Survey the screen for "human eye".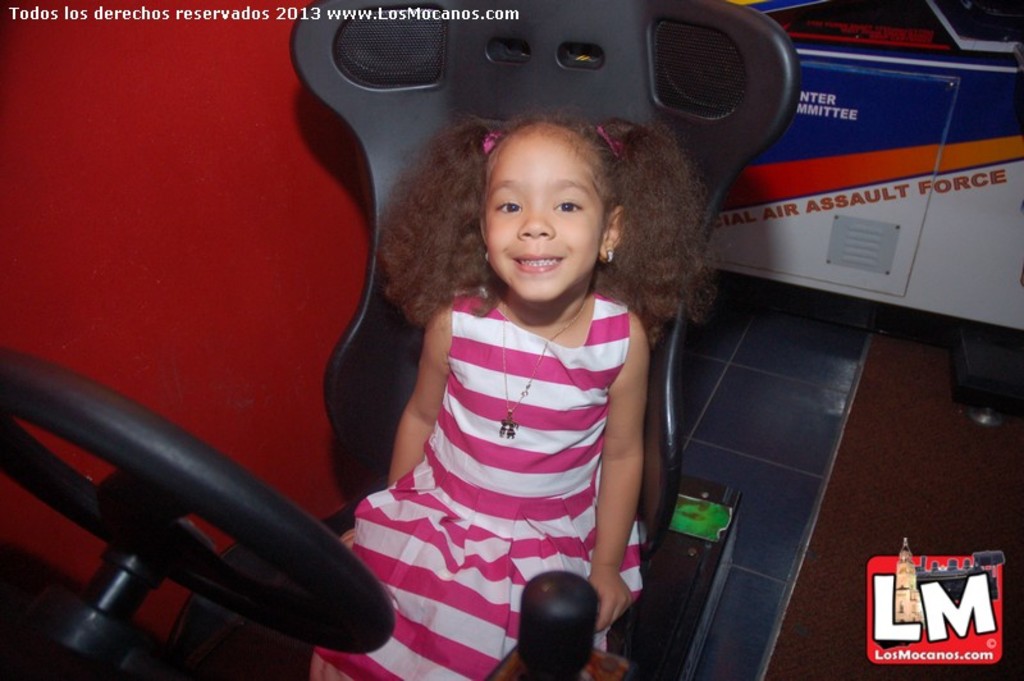
Survey found: bbox(490, 197, 526, 218).
